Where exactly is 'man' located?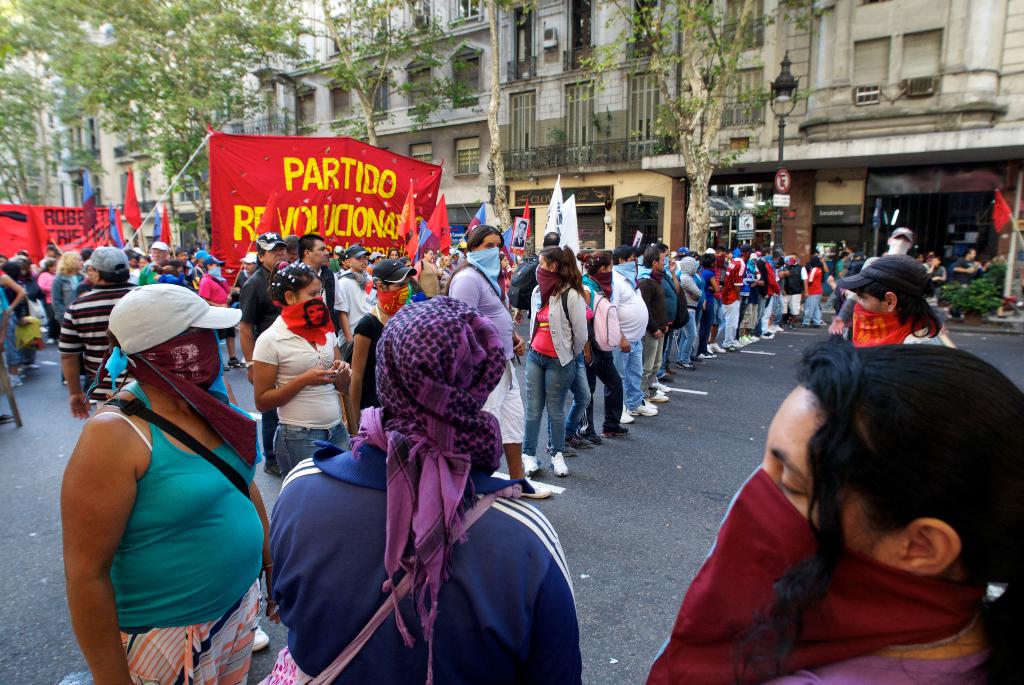
Its bounding box is [333, 242, 371, 348].
